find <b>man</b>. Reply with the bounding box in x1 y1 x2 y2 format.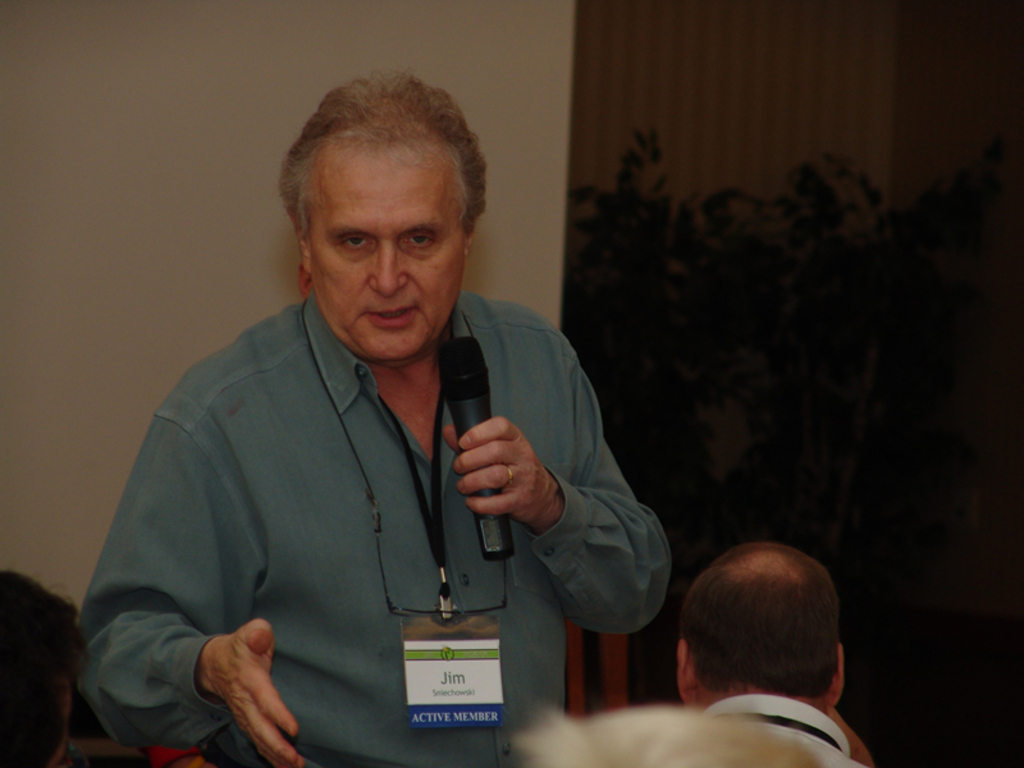
87 82 659 744.
